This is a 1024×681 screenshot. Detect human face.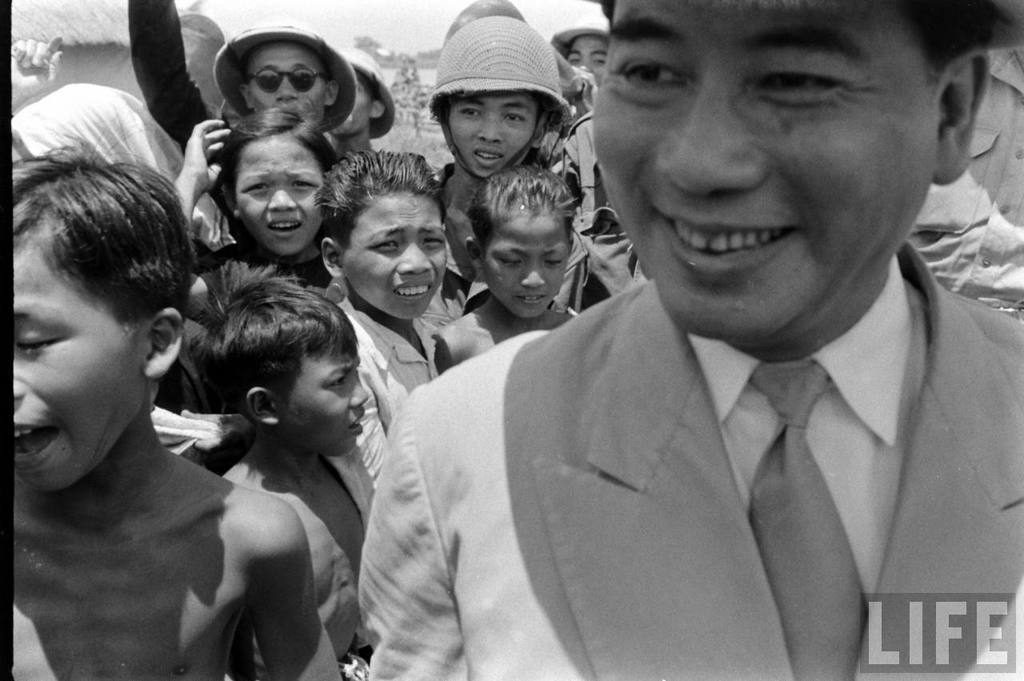
(333,79,373,138).
